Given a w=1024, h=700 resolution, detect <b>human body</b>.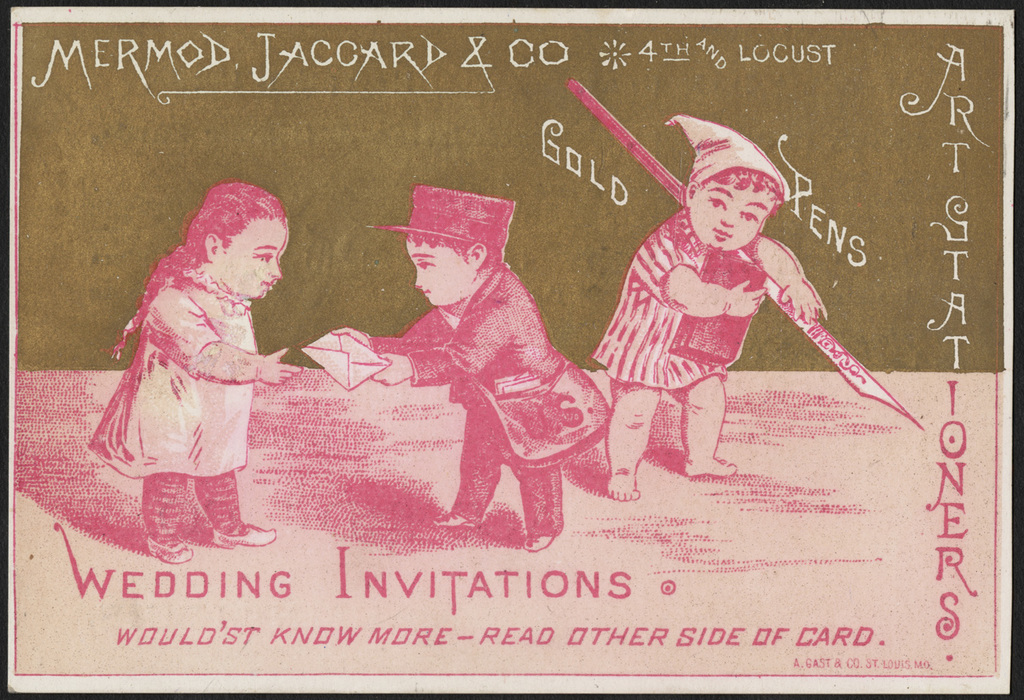
select_region(79, 172, 302, 542).
